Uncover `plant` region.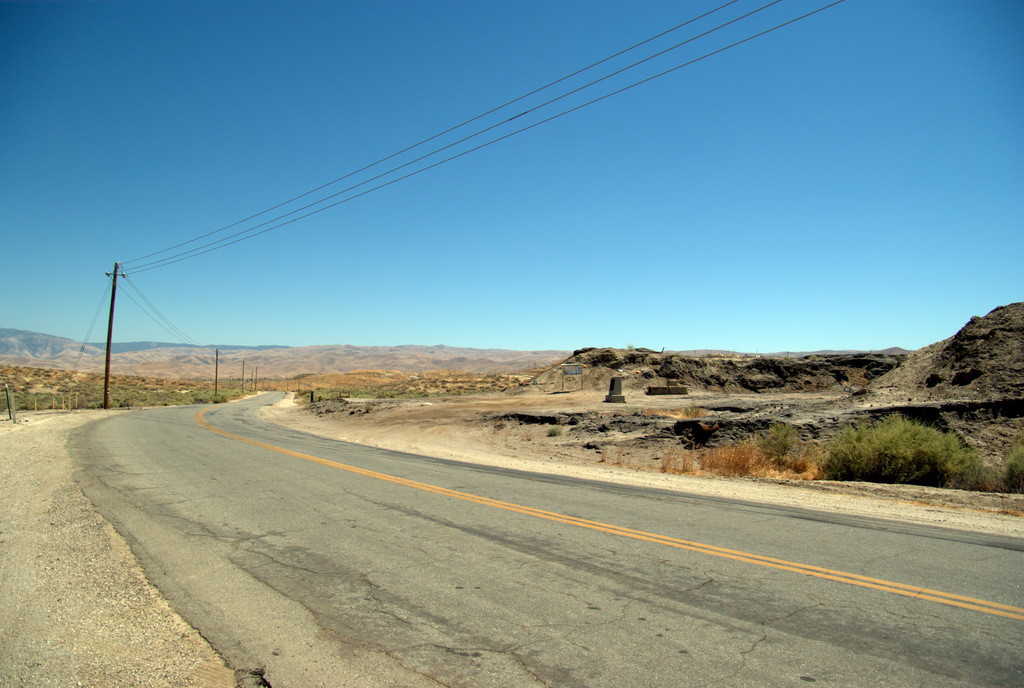
Uncovered: 548/423/561/439.
